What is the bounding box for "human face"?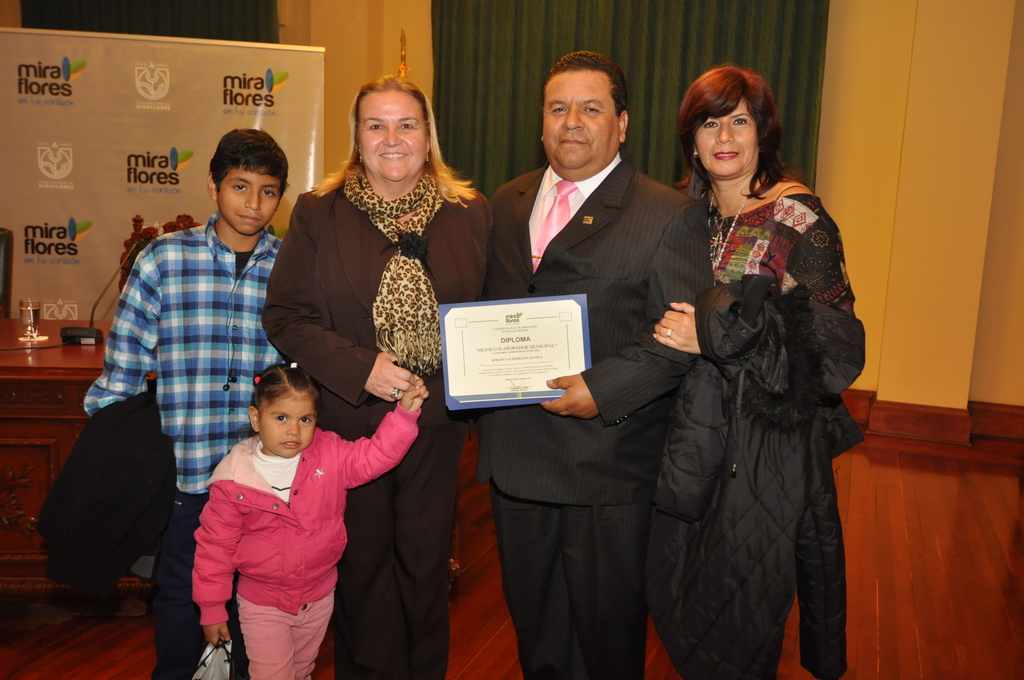
region(540, 72, 618, 165).
